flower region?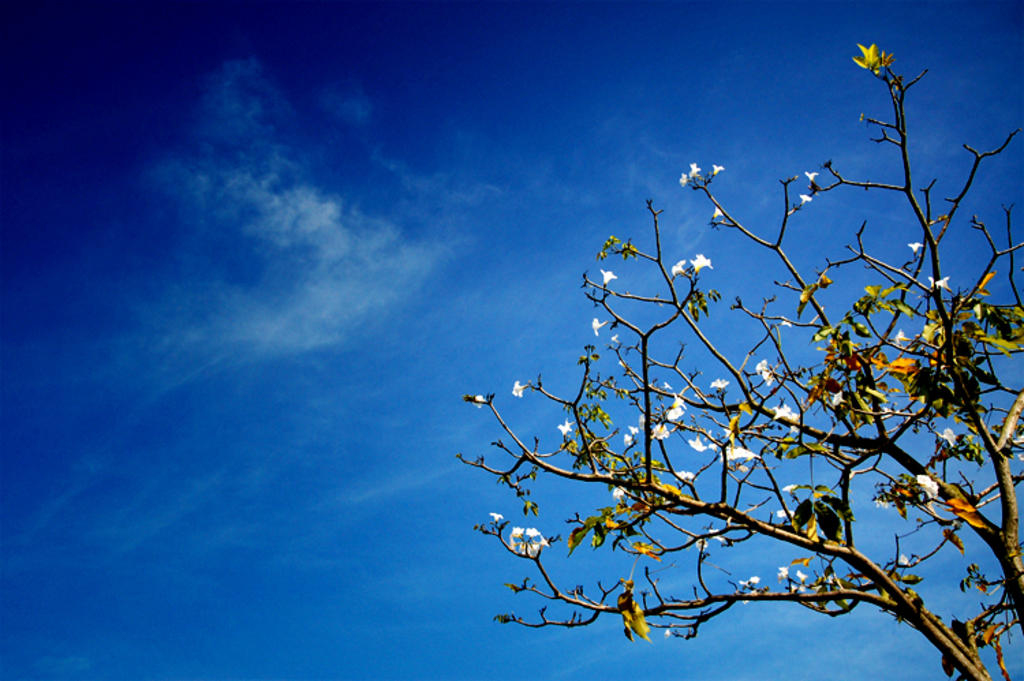
472/394/487/405
